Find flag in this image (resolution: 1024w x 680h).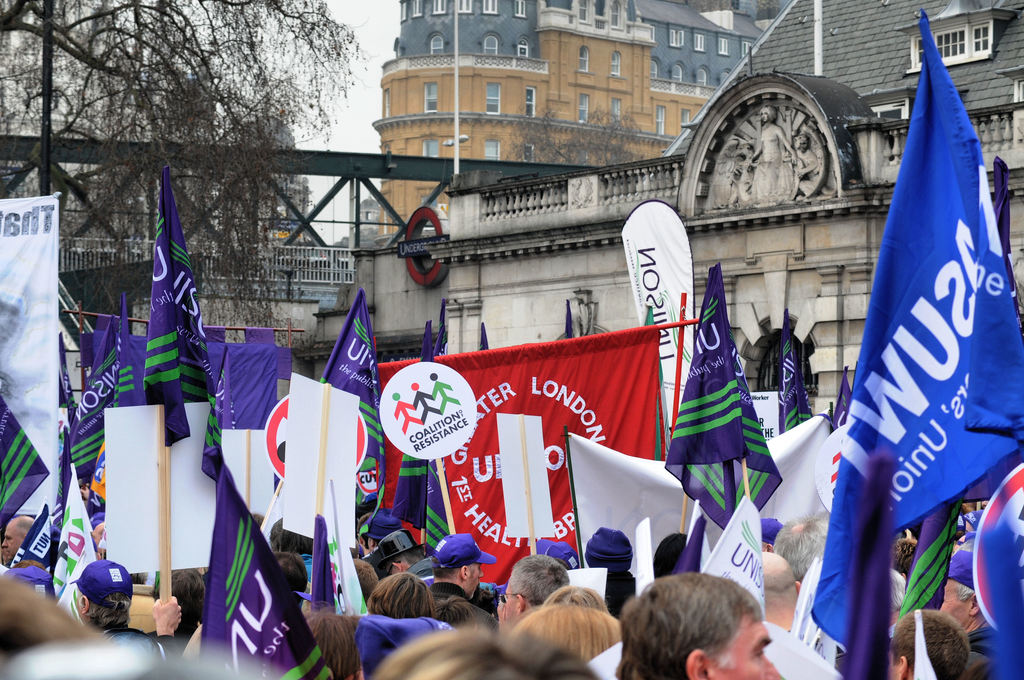
bbox(206, 442, 339, 679).
